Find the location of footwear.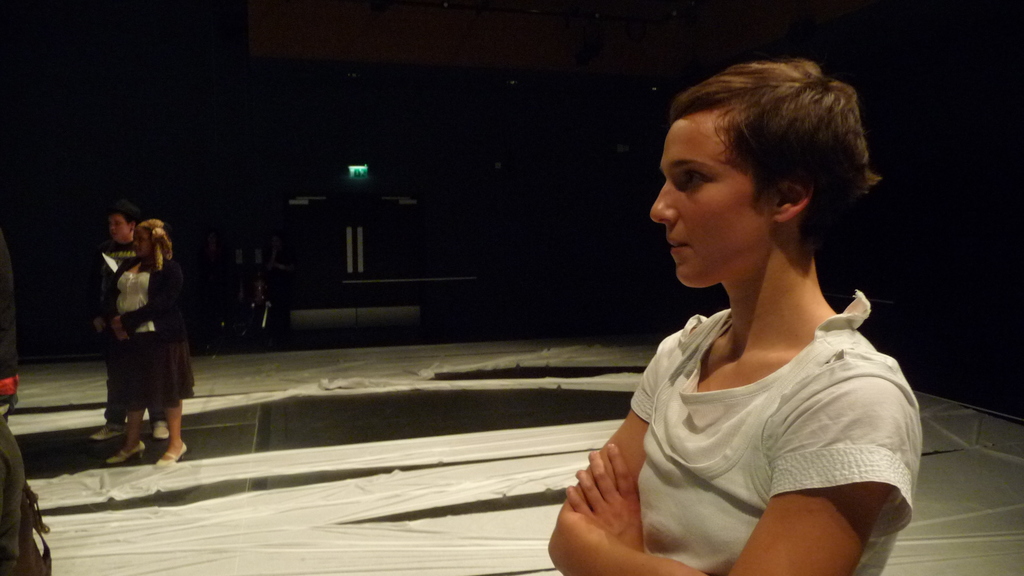
Location: 106, 440, 147, 465.
